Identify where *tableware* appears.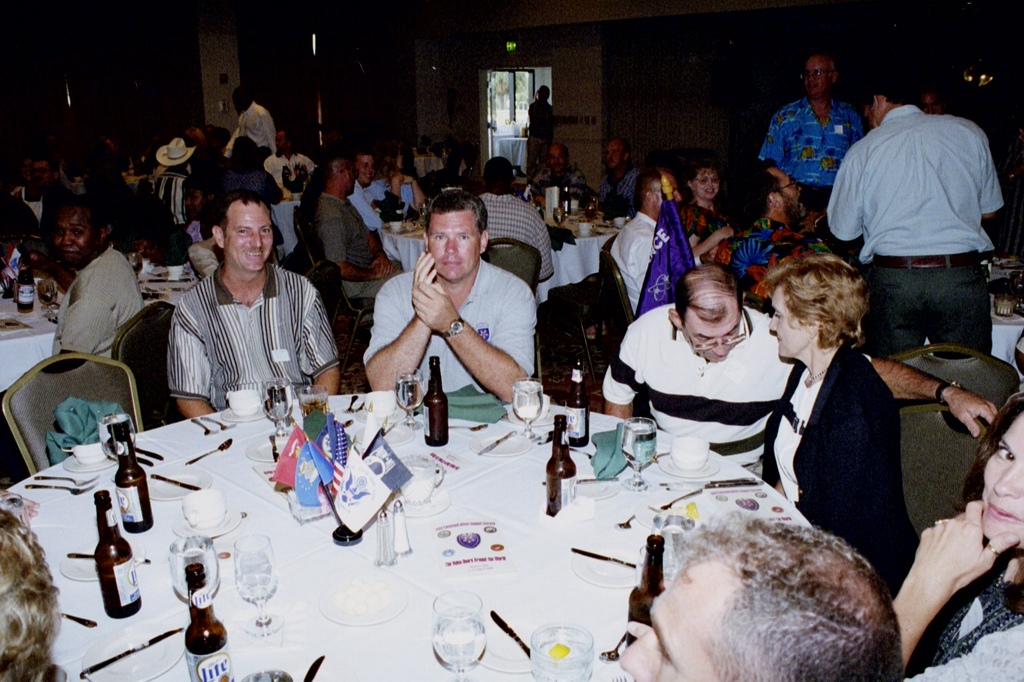
Appears at 527/614/585/681.
